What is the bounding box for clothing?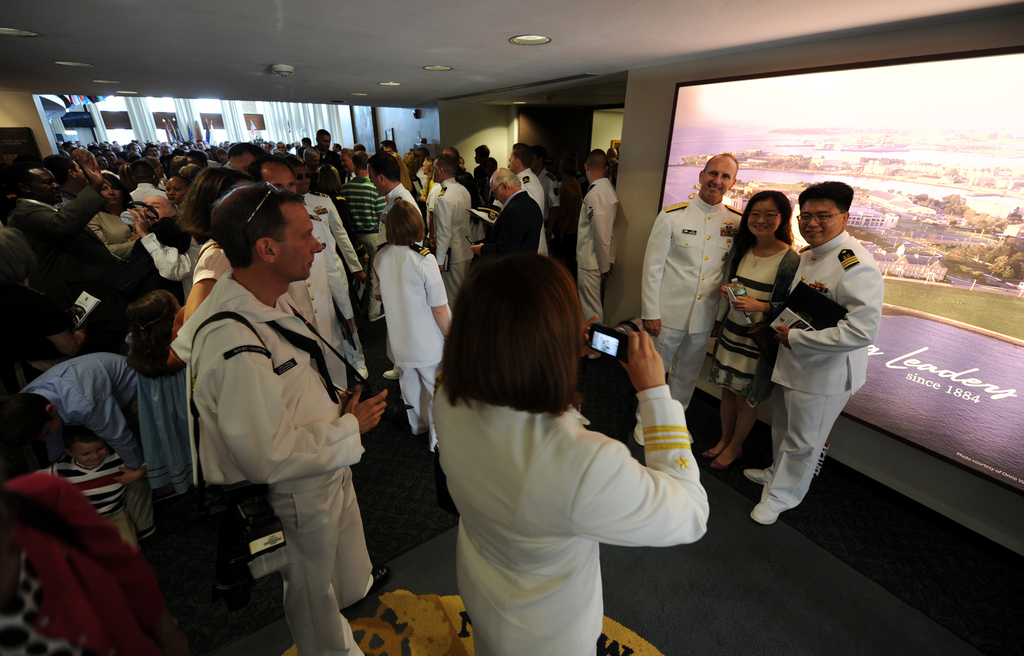
locate(341, 177, 381, 288).
